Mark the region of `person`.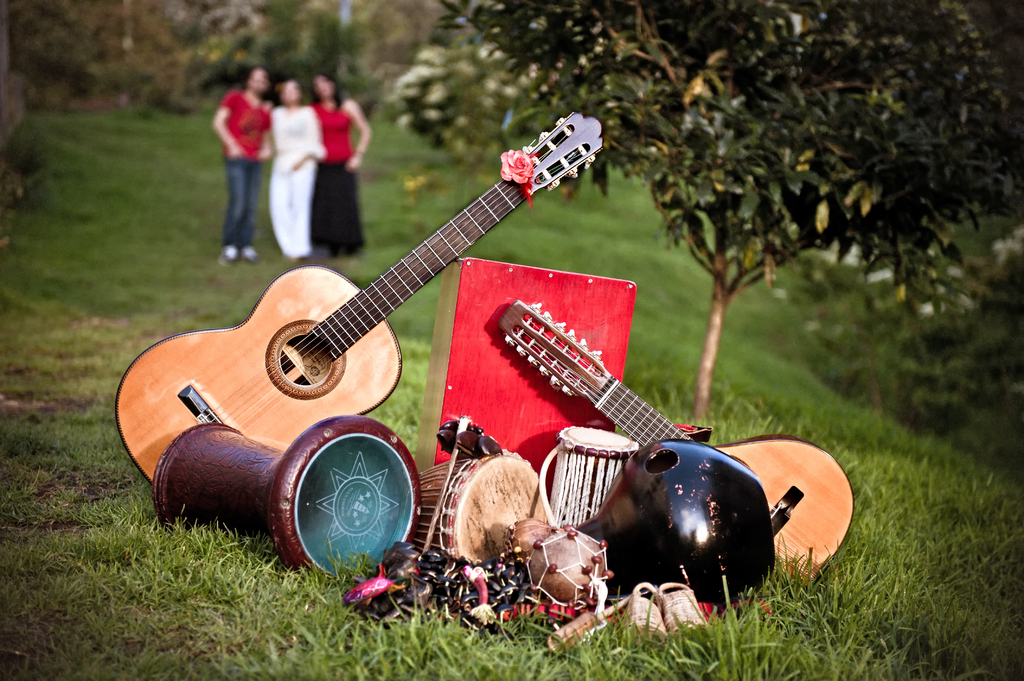
Region: rect(203, 61, 284, 260).
